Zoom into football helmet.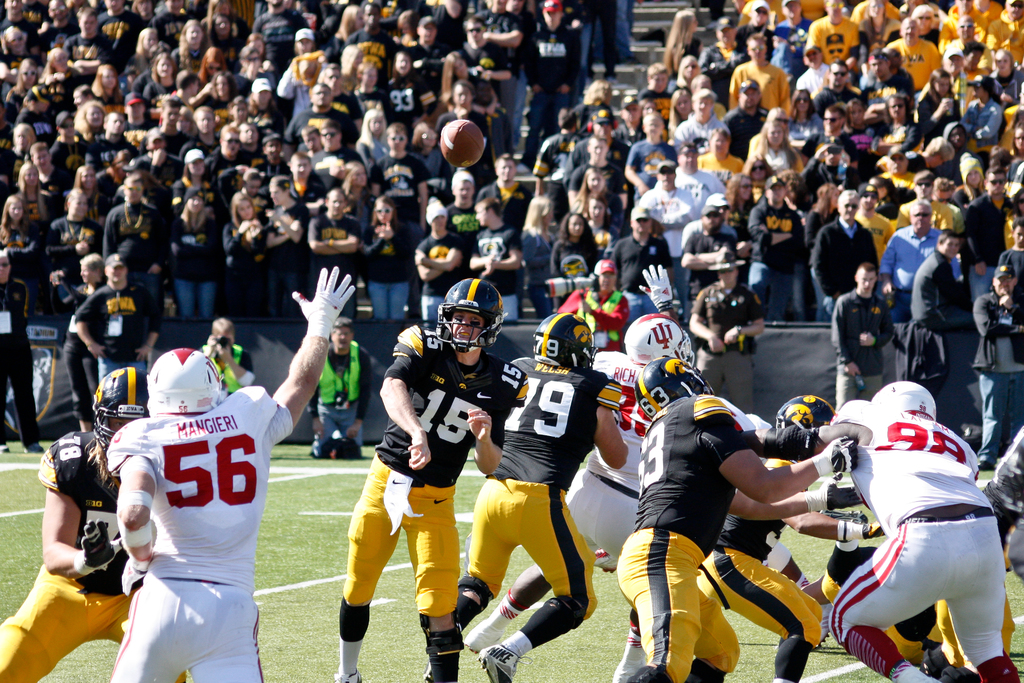
Zoom target: detection(84, 366, 145, 437).
